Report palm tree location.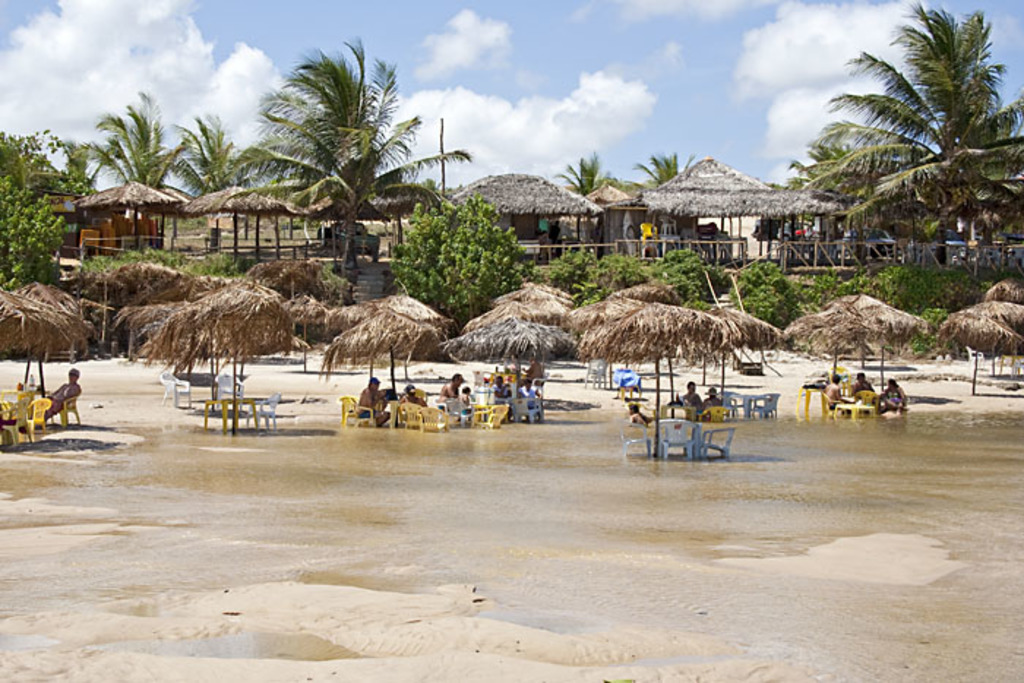
Report: Rect(810, 4, 1023, 262).
